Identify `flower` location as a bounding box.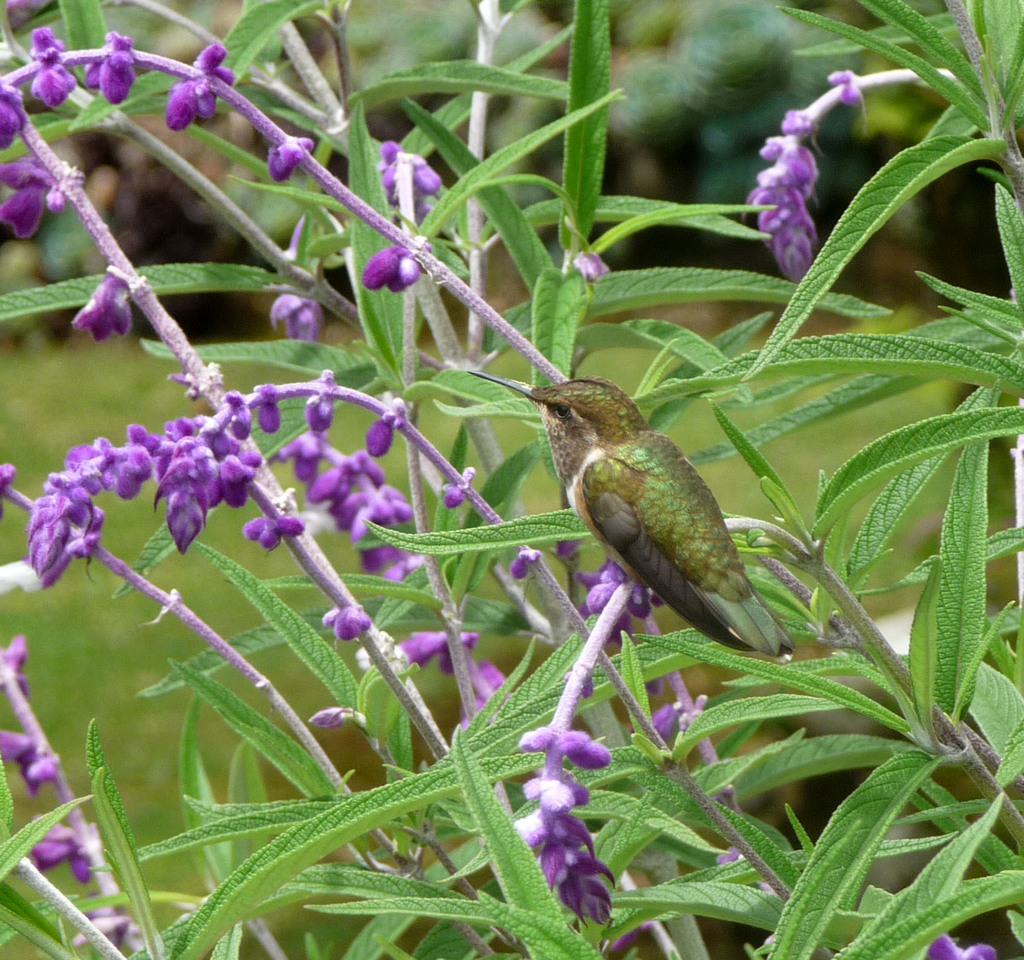
x1=927, y1=935, x2=996, y2=959.
